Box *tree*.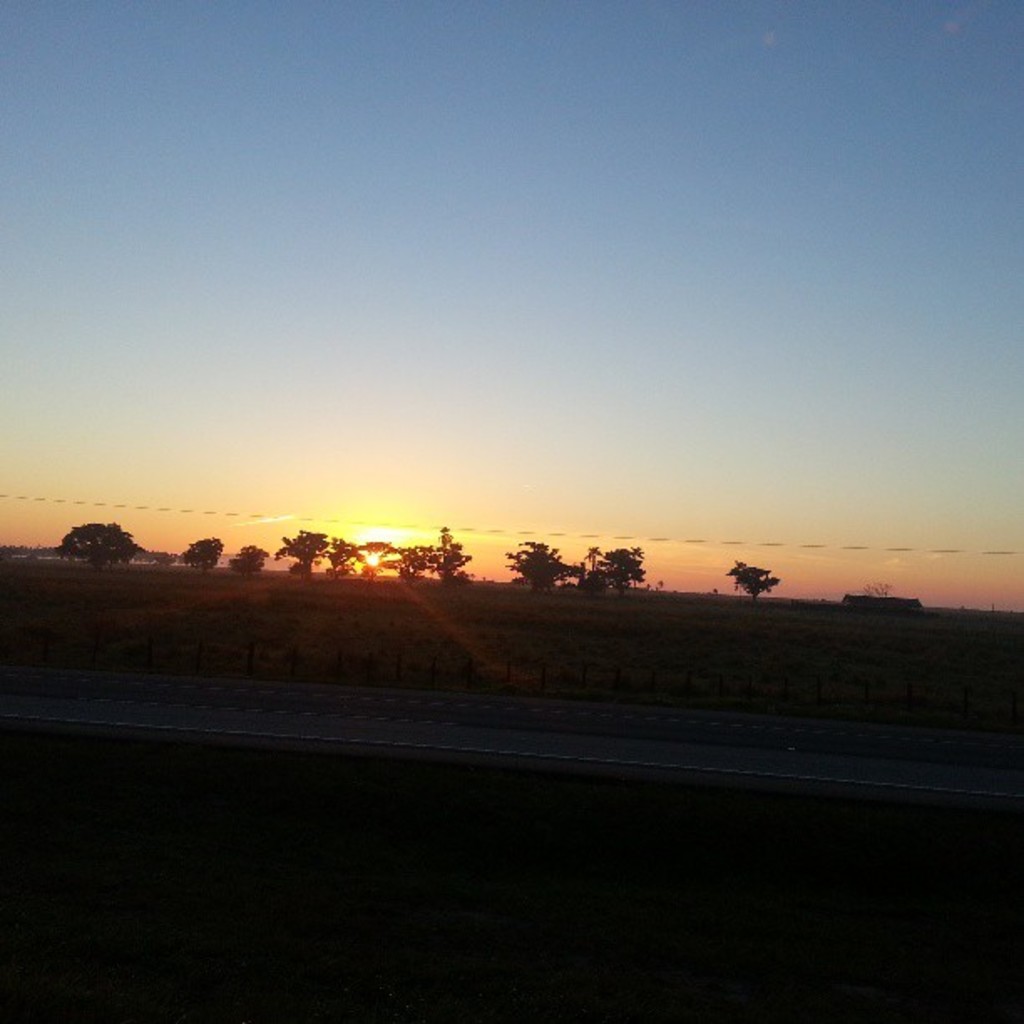
crop(577, 544, 646, 601).
